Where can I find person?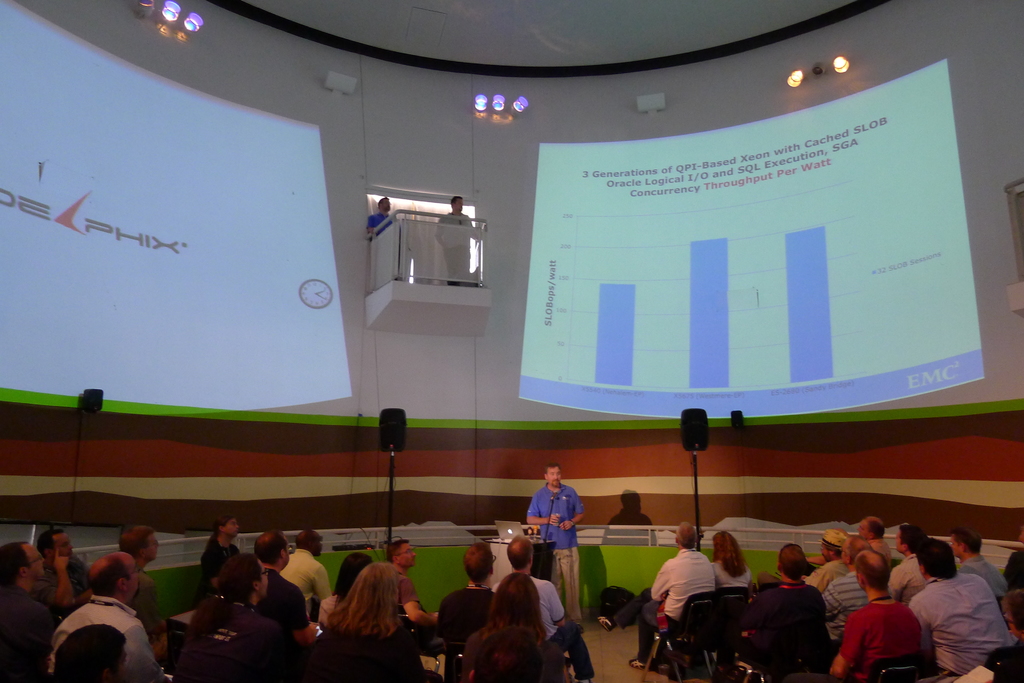
You can find it at [596,522,714,667].
